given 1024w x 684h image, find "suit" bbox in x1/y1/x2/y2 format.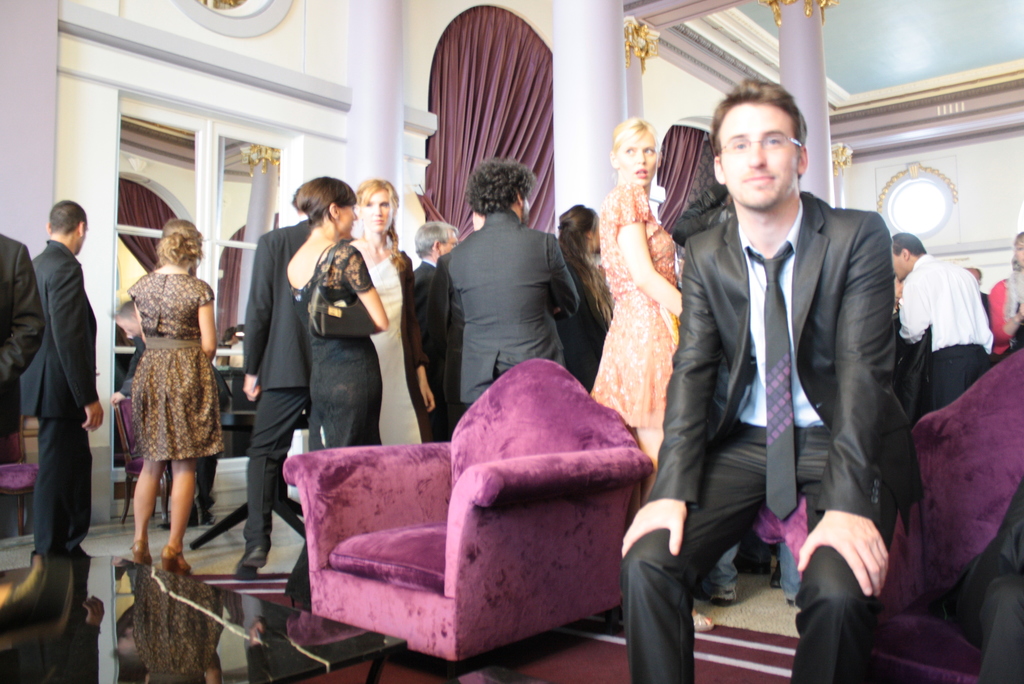
620/191/906/683.
